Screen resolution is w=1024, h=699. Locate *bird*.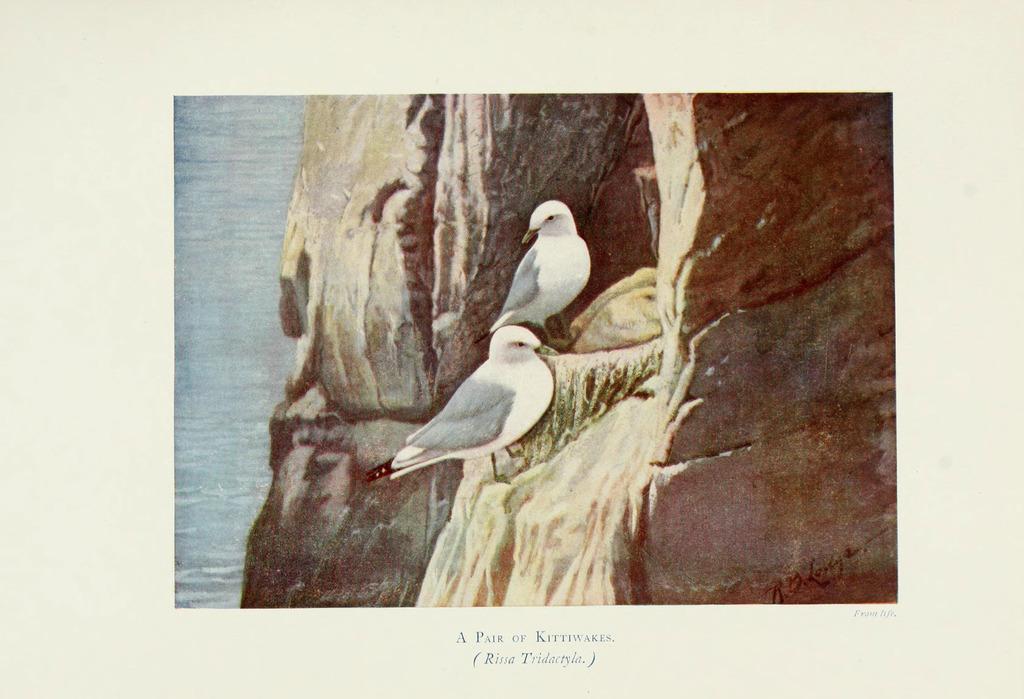
bbox=(364, 321, 563, 486).
